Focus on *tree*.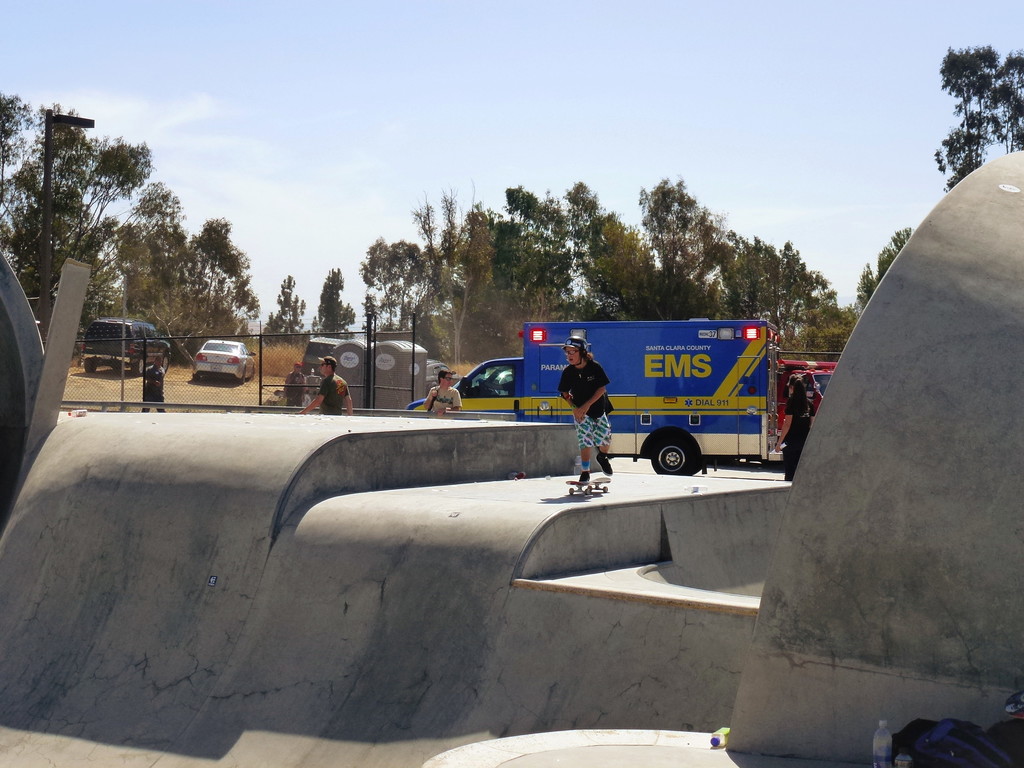
Focused at crop(127, 230, 255, 373).
